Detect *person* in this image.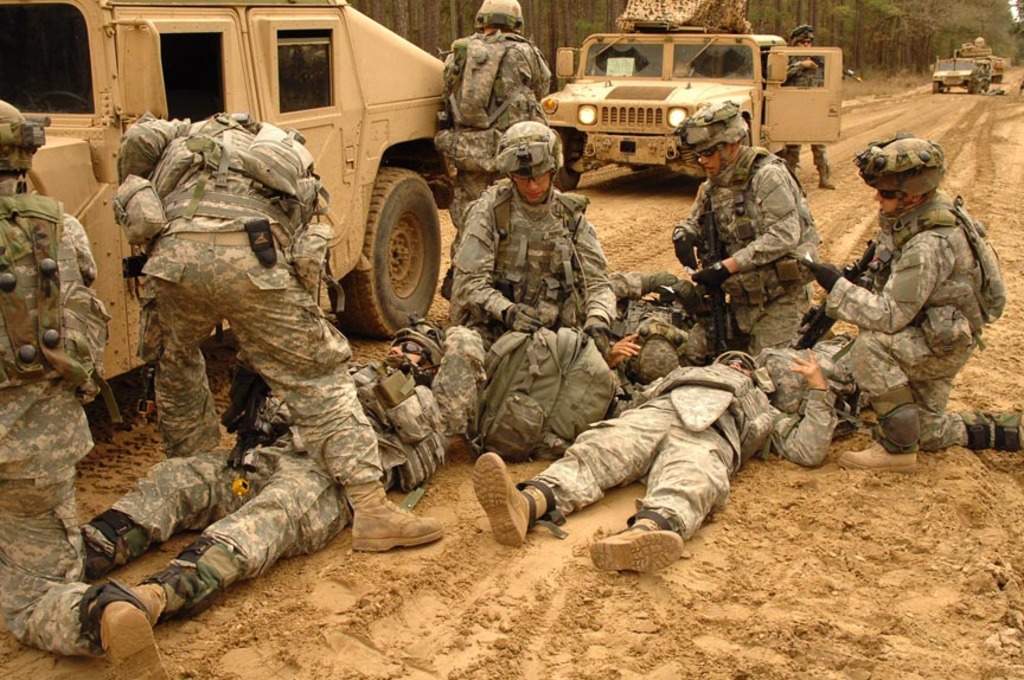
Detection: crop(825, 123, 990, 495).
